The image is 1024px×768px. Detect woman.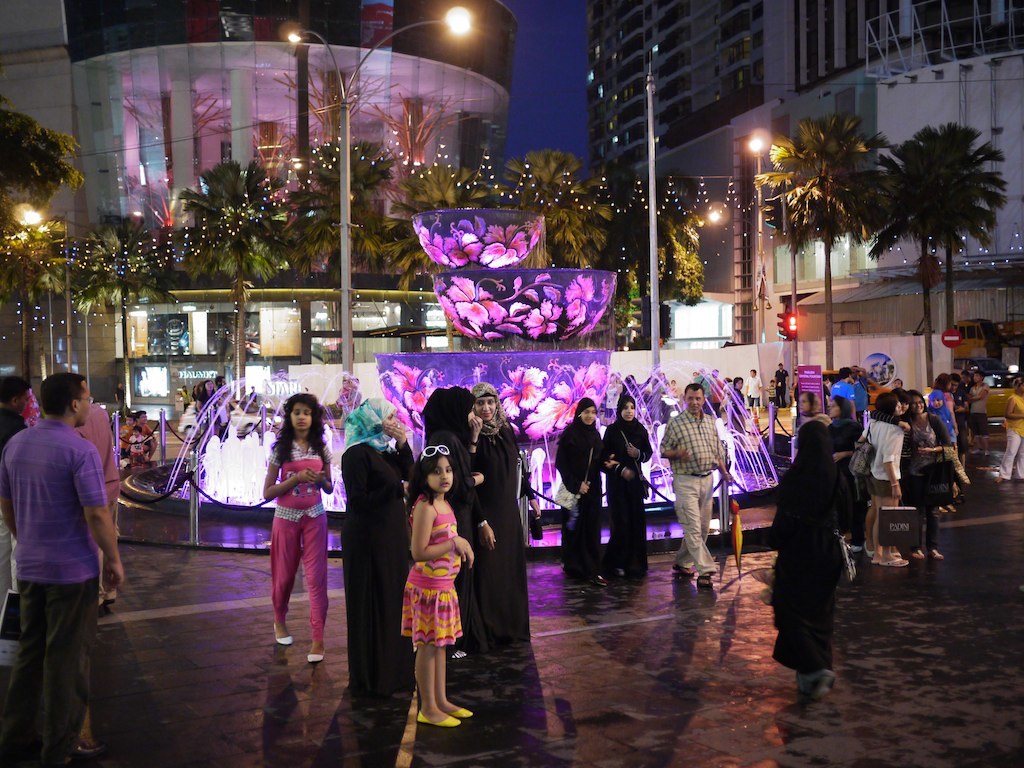
Detection: <region>730, 375, 745, 446</region>.
